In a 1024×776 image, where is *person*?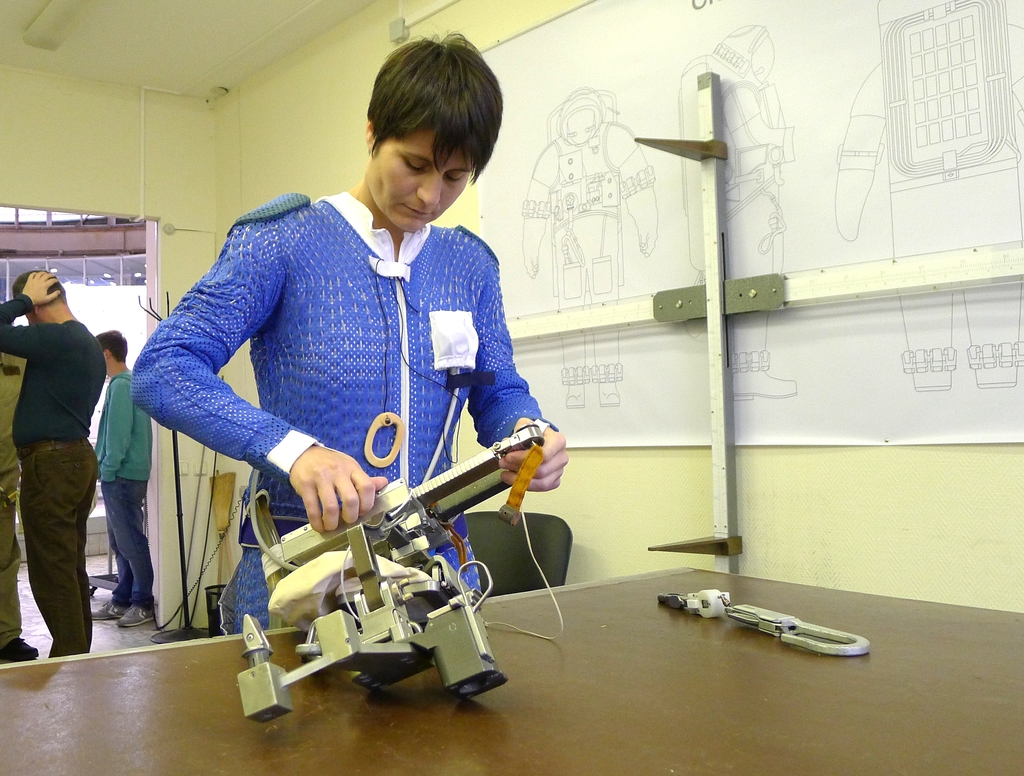
Rect(93, 326, 156, 630).
